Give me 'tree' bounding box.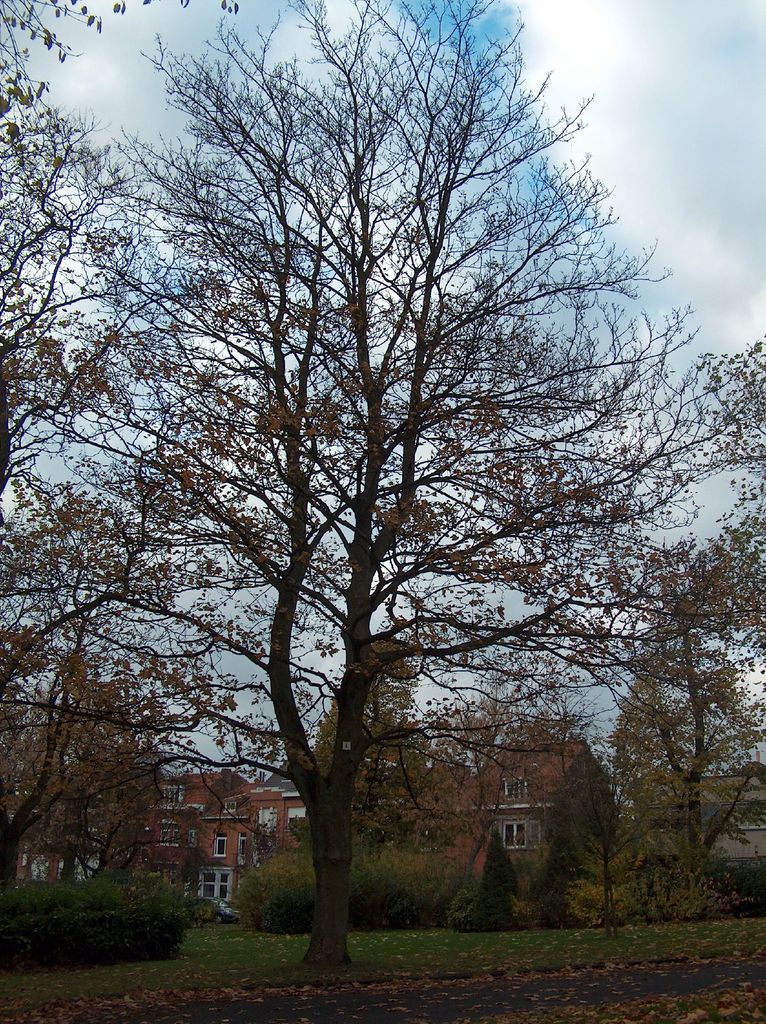
bbox=(0, 0, 170, 888).
